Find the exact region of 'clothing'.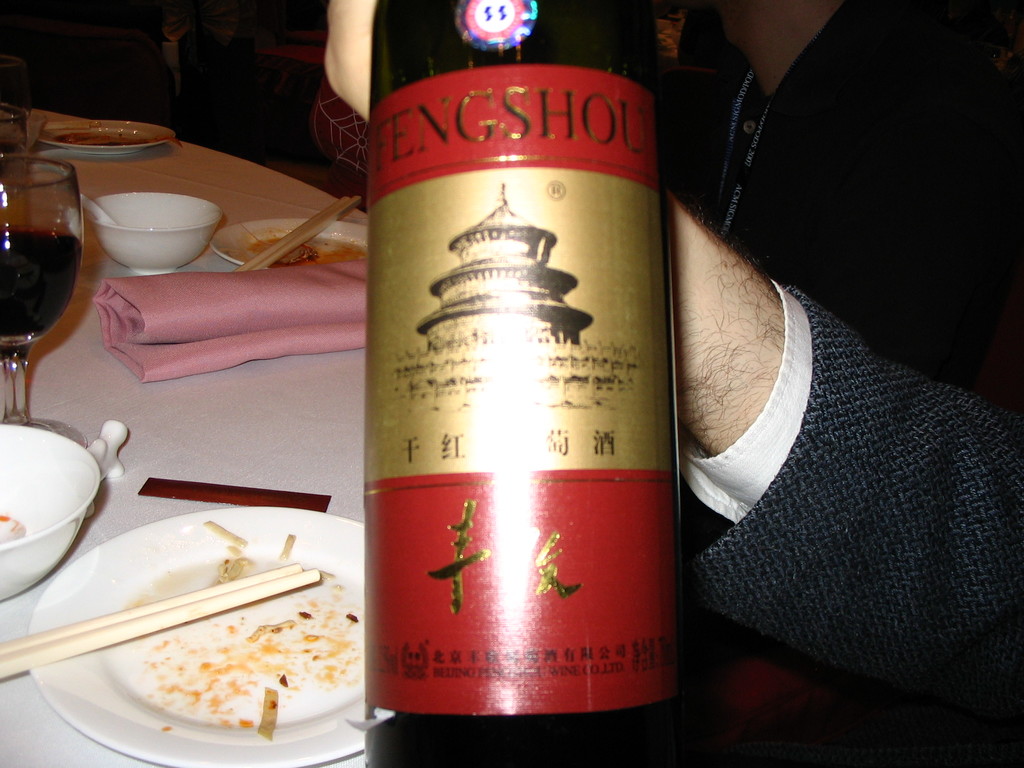
Exact region: locate(655, 31, 1016, 498).
